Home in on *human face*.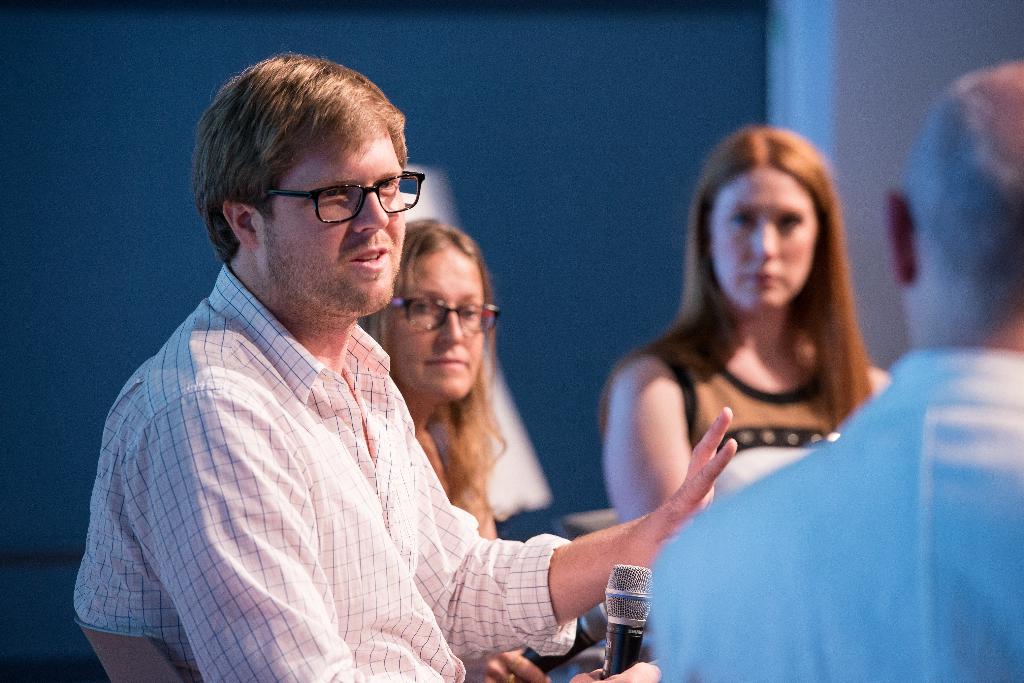
Homed in at [x1=378, y1=253, x2=486, y2=401].
